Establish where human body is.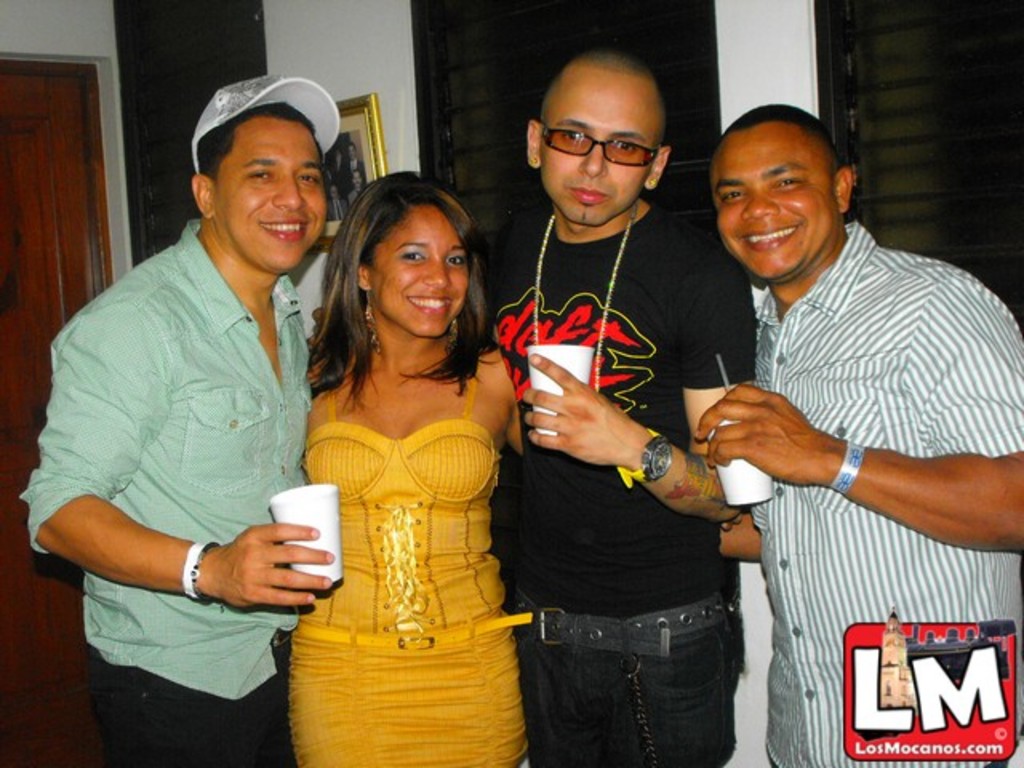
Established at (x1=278, y1=211, x2=530, y2=767).
